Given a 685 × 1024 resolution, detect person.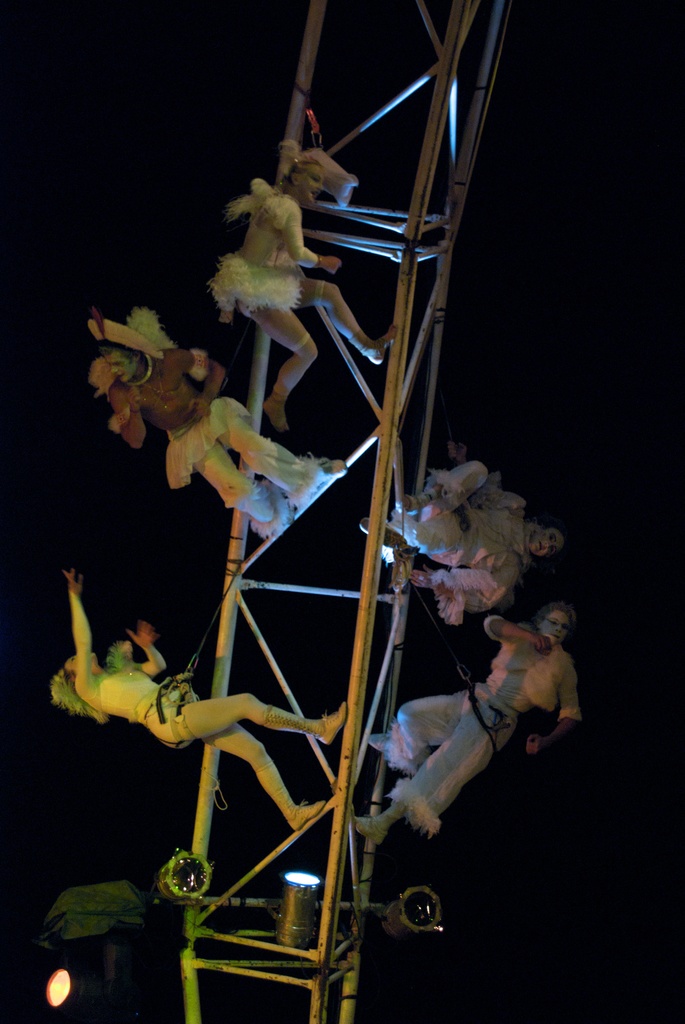
region(41, 574, 346, 828).
